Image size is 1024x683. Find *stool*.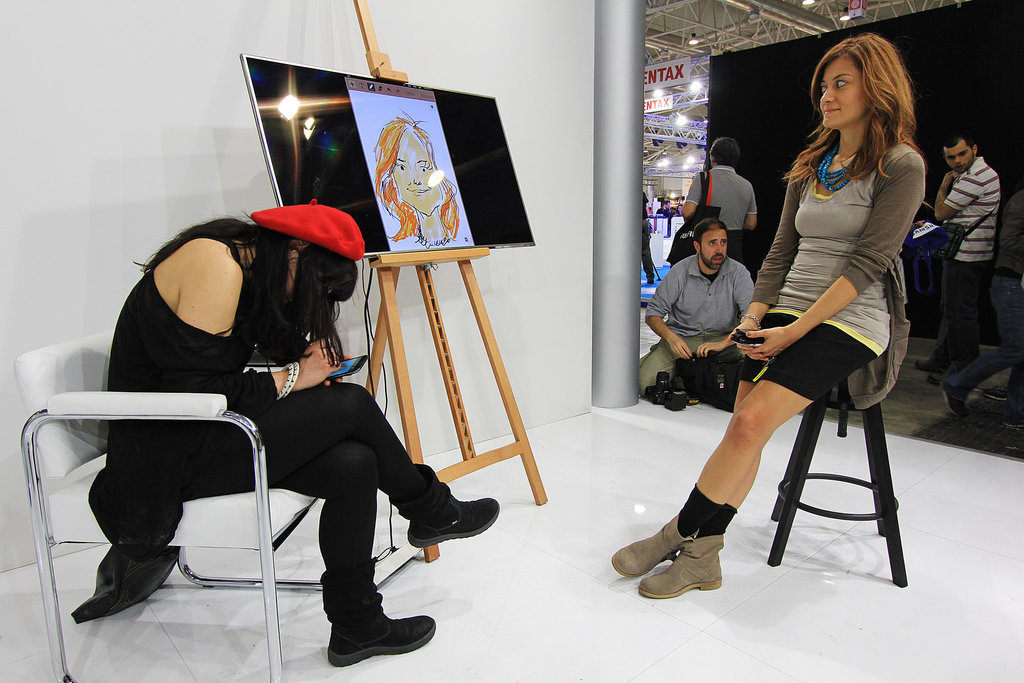
<bbox>766, 406, 909, 588</bbox>.
